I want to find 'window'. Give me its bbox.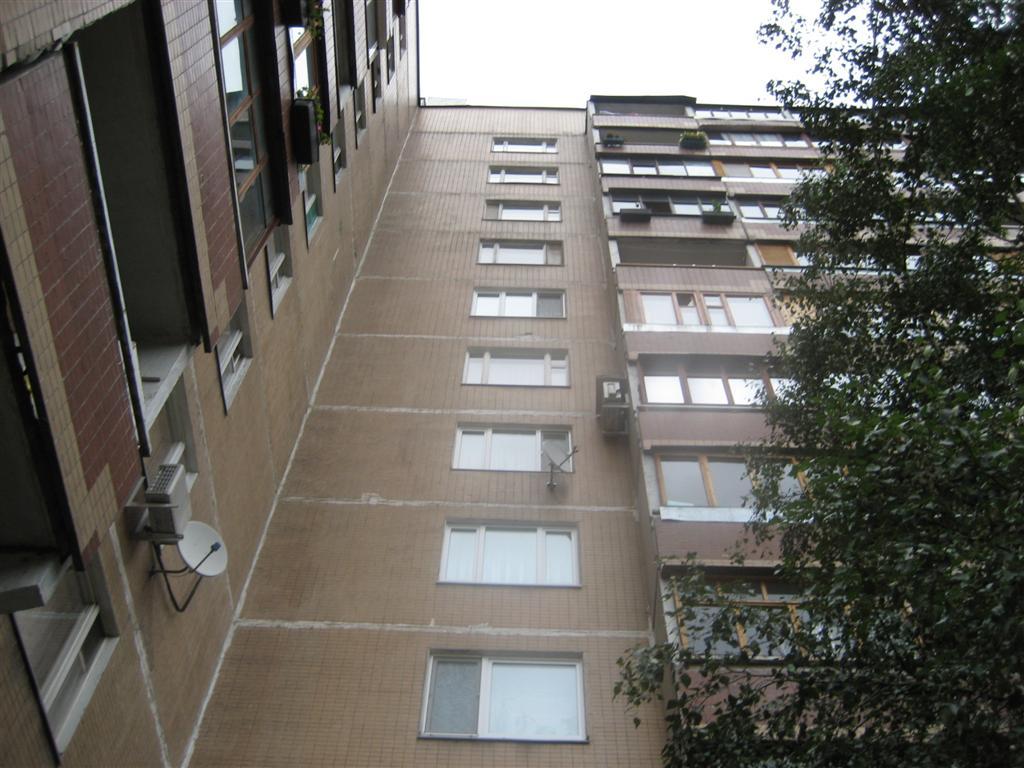
[482,198,563,222].
